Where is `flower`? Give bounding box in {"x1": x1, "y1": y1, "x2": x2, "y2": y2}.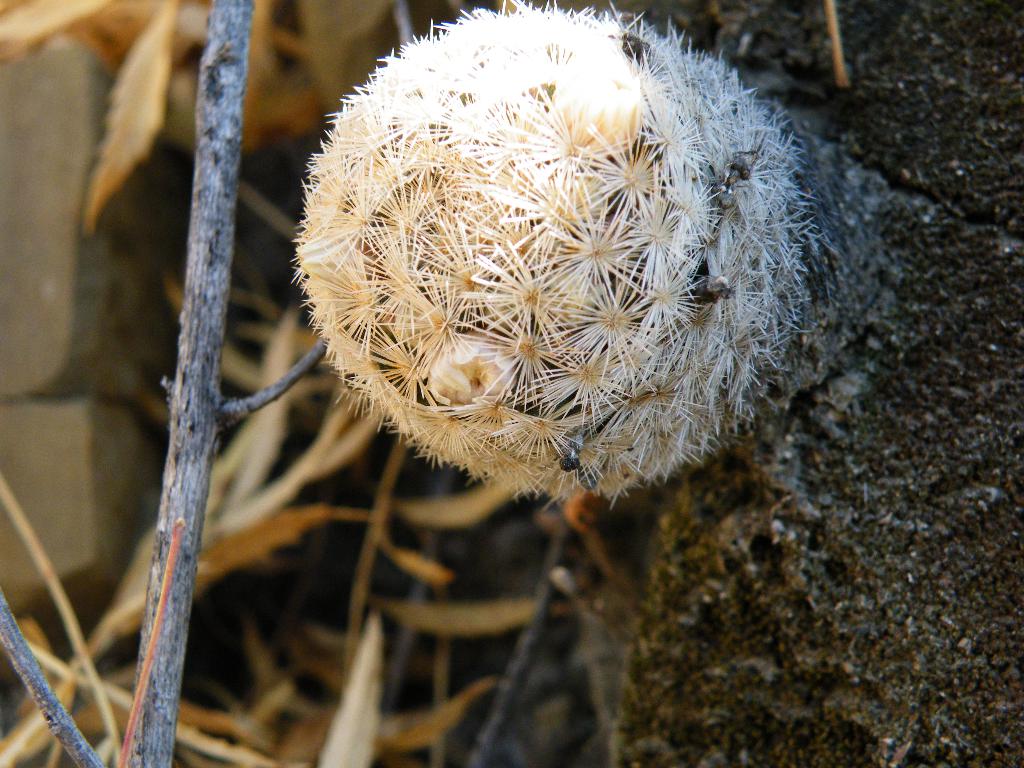
{"x1": 280, "y1": 0, "x2": 829, "y2": 525}.
